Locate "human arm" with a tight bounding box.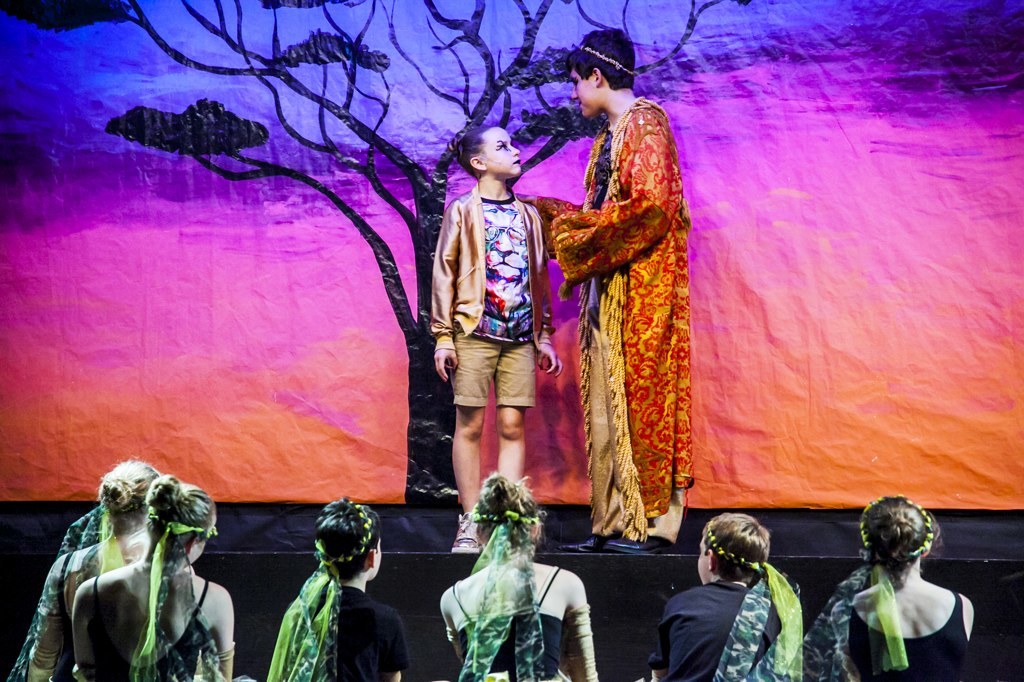
x1=376, y1=606, x2=405, y2=681.
